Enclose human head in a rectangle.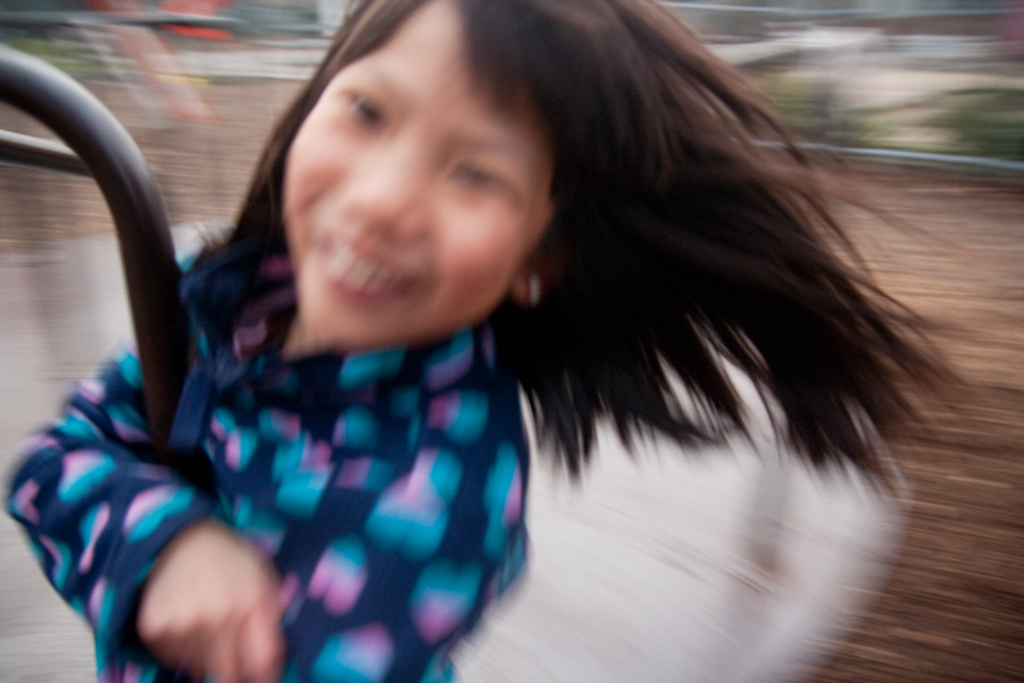
(x1=256, y1=7, x2=600, y2=361).
